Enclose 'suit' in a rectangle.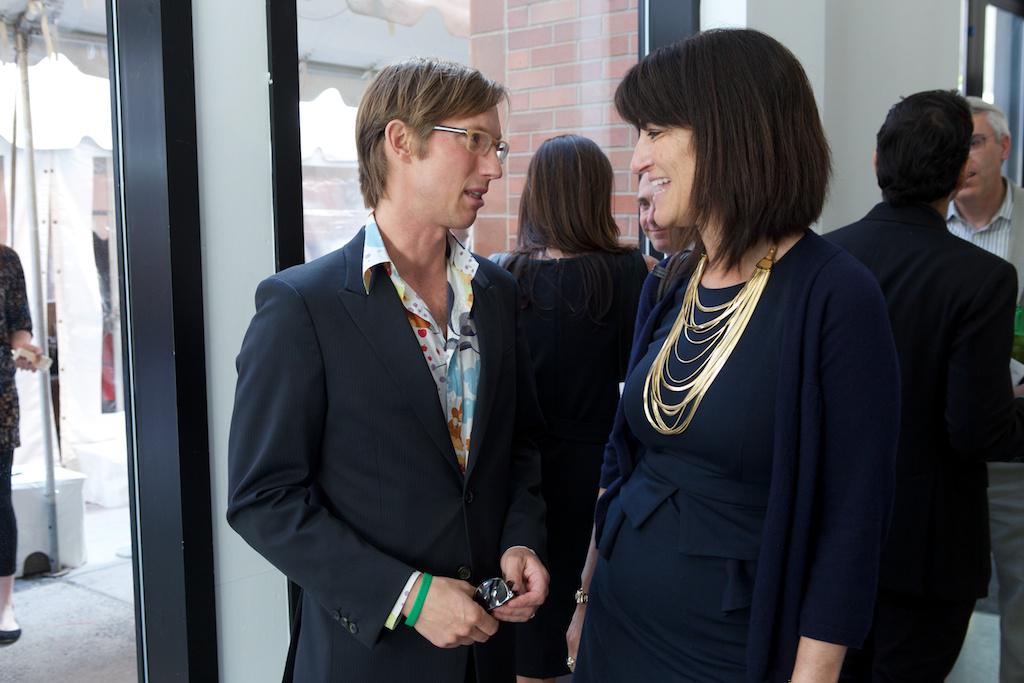
<bbox>813, 206, 1023, 682</bbox>.
